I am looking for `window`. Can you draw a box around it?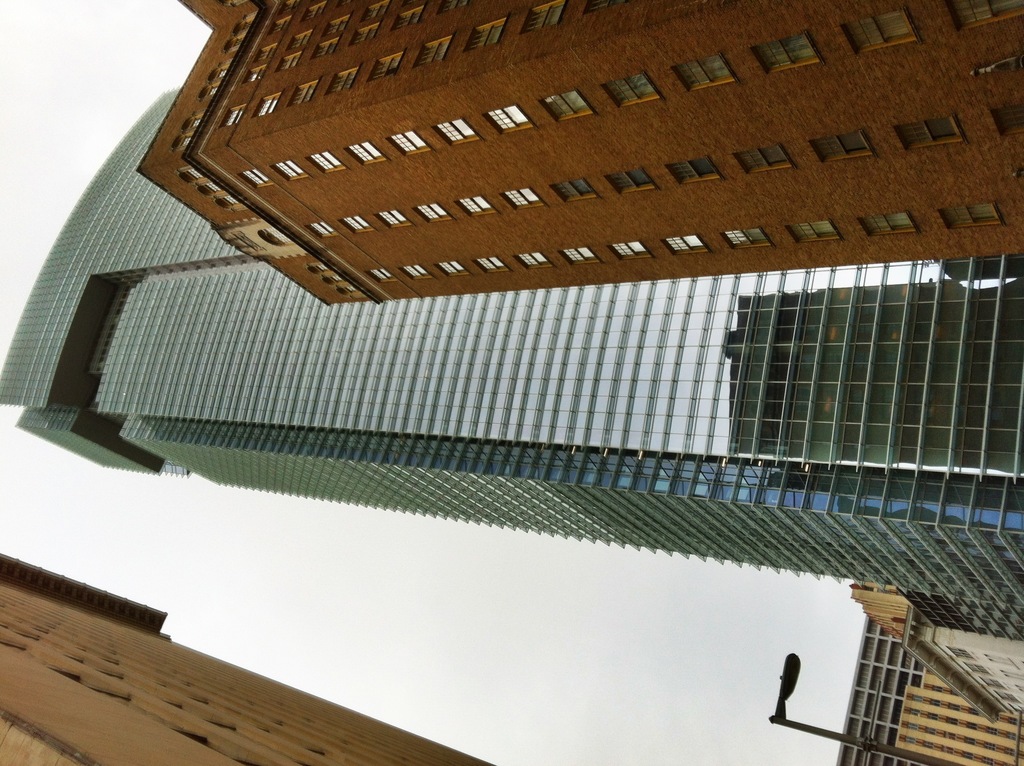
Sure, the bounding box is crop(460, 193, 494, 216).
